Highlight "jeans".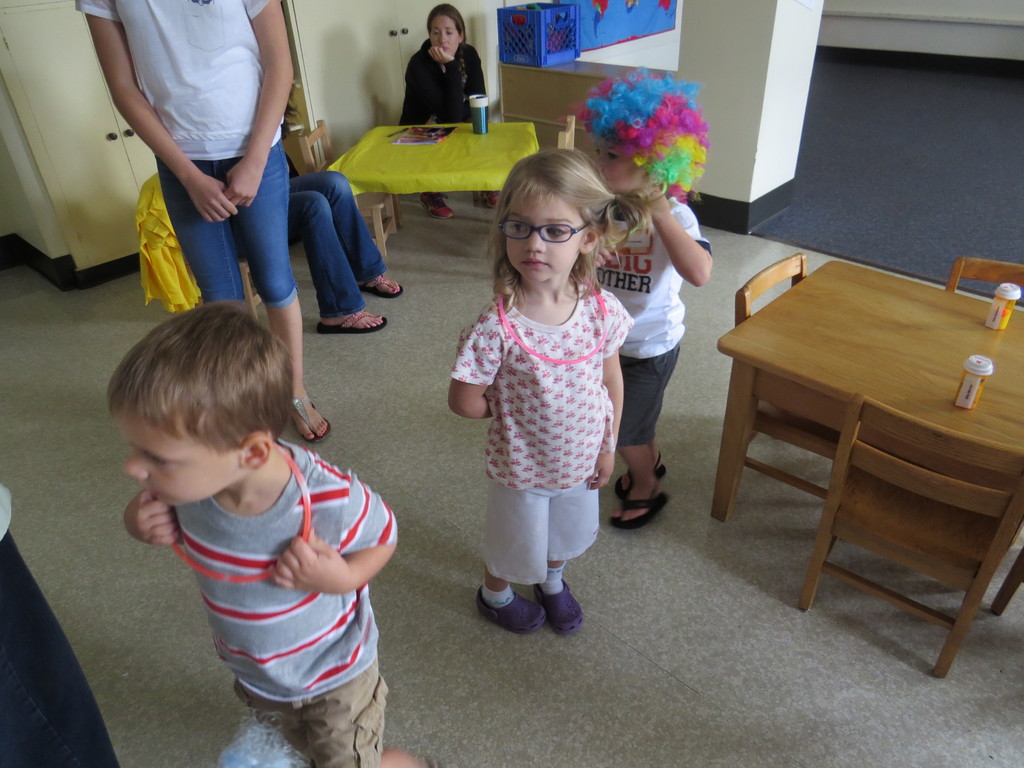
Highlighted region: x1=159, y1=141, x2=289, y2=310.
